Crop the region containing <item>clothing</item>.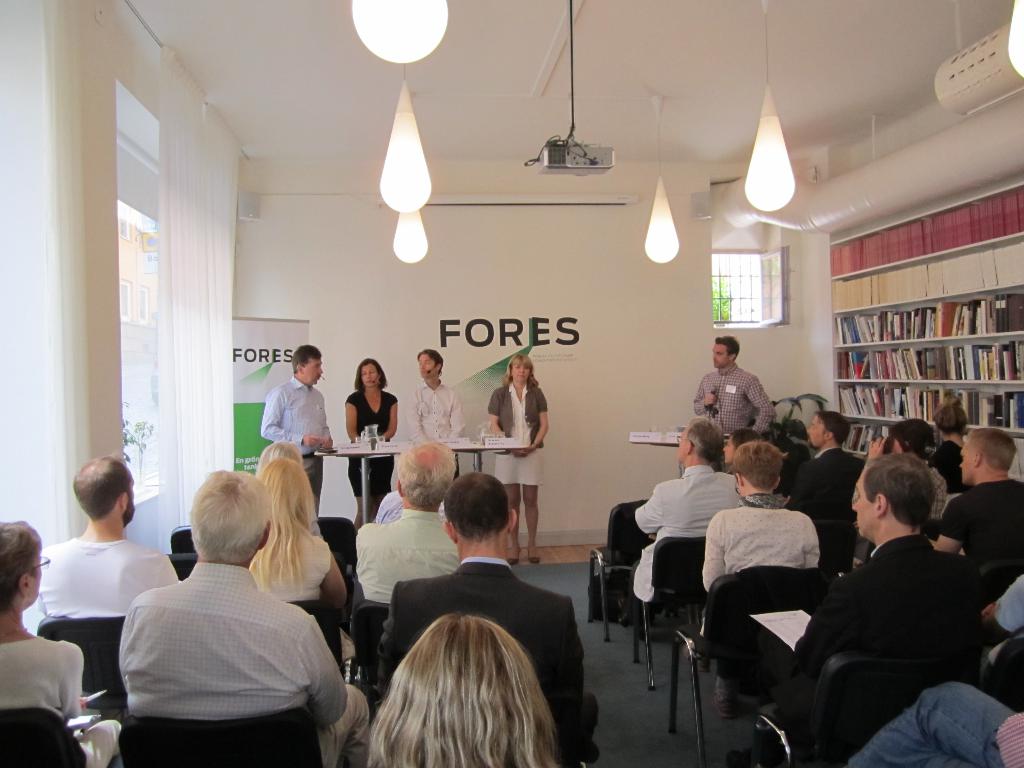
Crop region: <box>357,508,460,604</box>.
